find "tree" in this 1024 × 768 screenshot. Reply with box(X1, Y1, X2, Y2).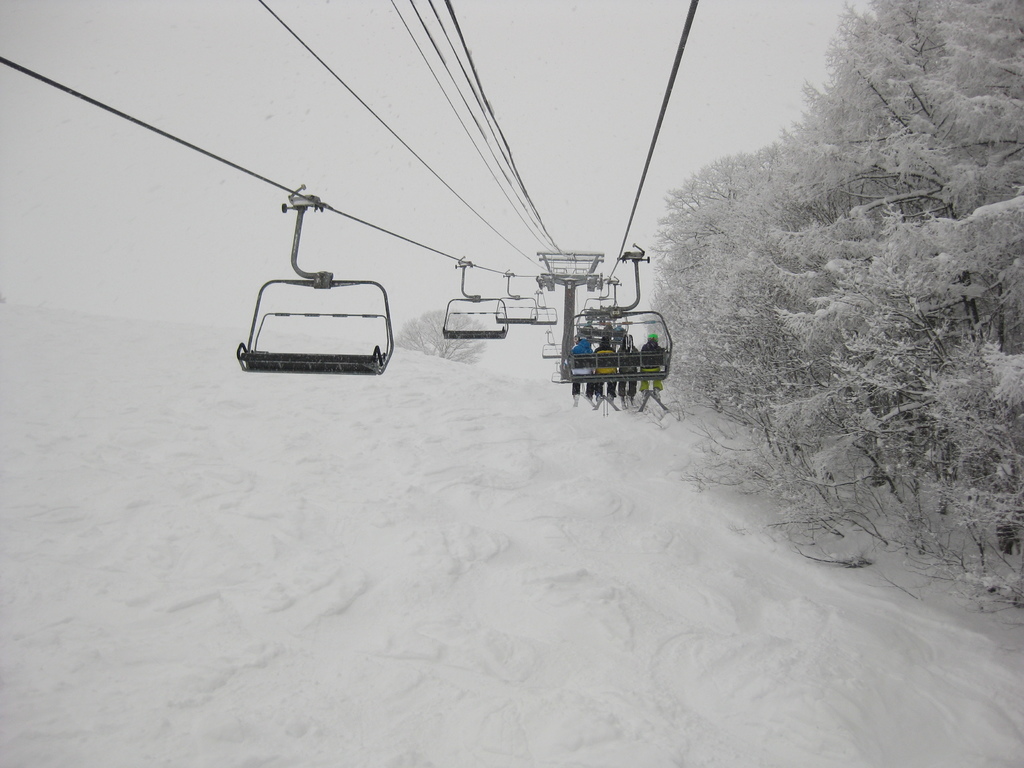
box(808, 0, 945, 566).
